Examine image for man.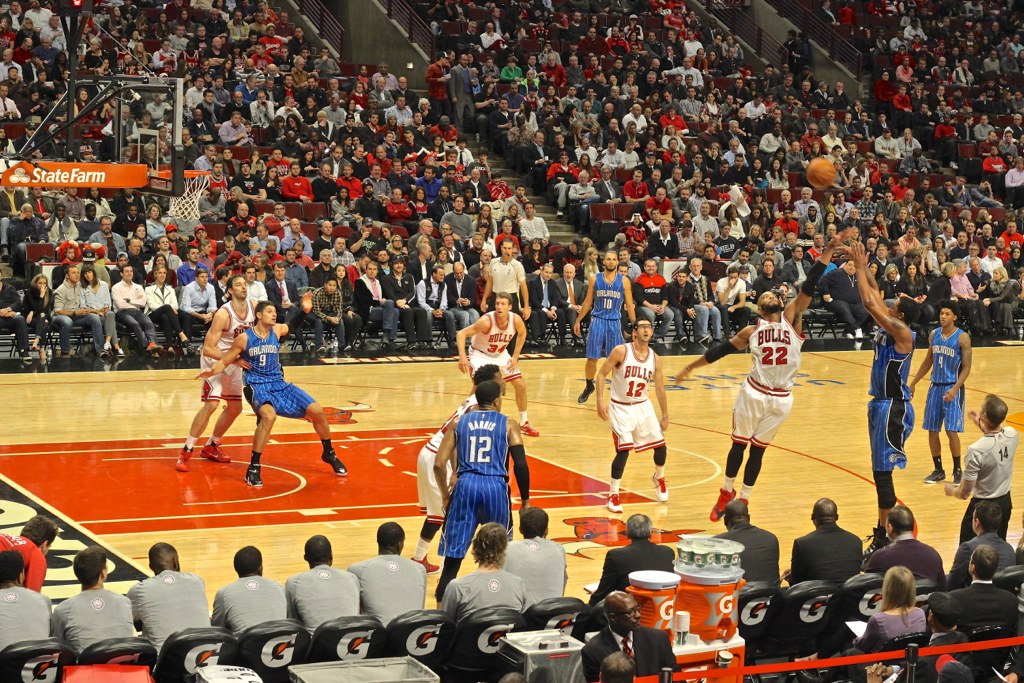
Examination result: (874, 161, 888, 178).
